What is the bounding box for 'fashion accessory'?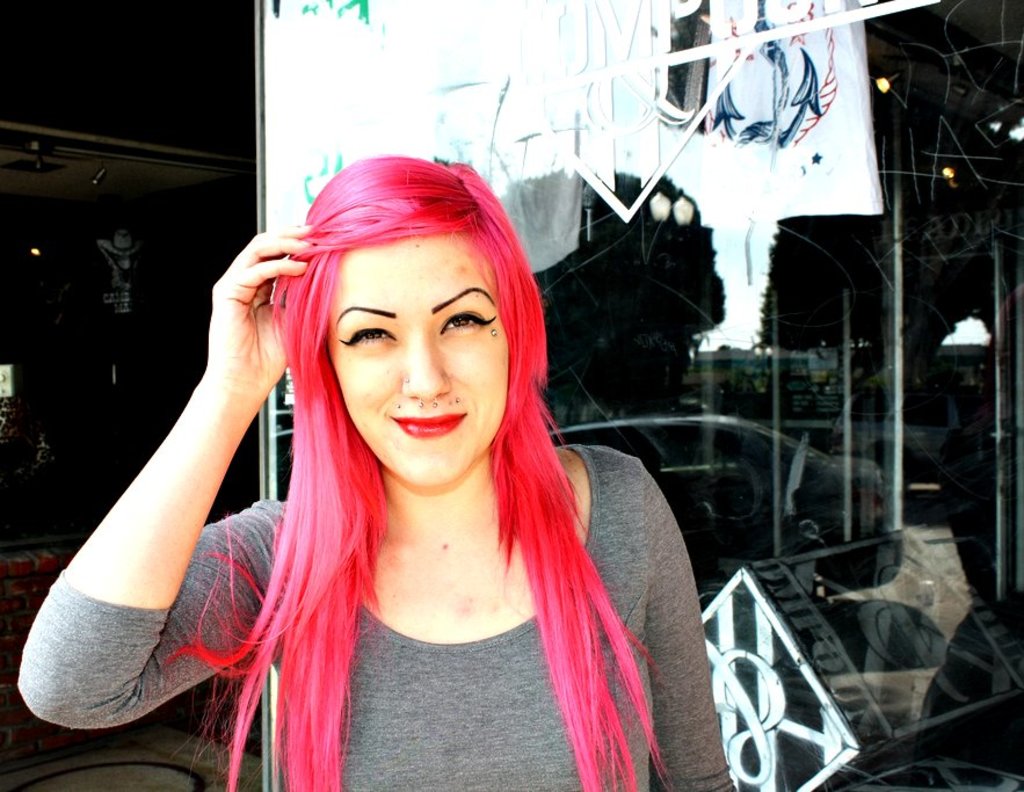
(392, 398, 405, 412).
